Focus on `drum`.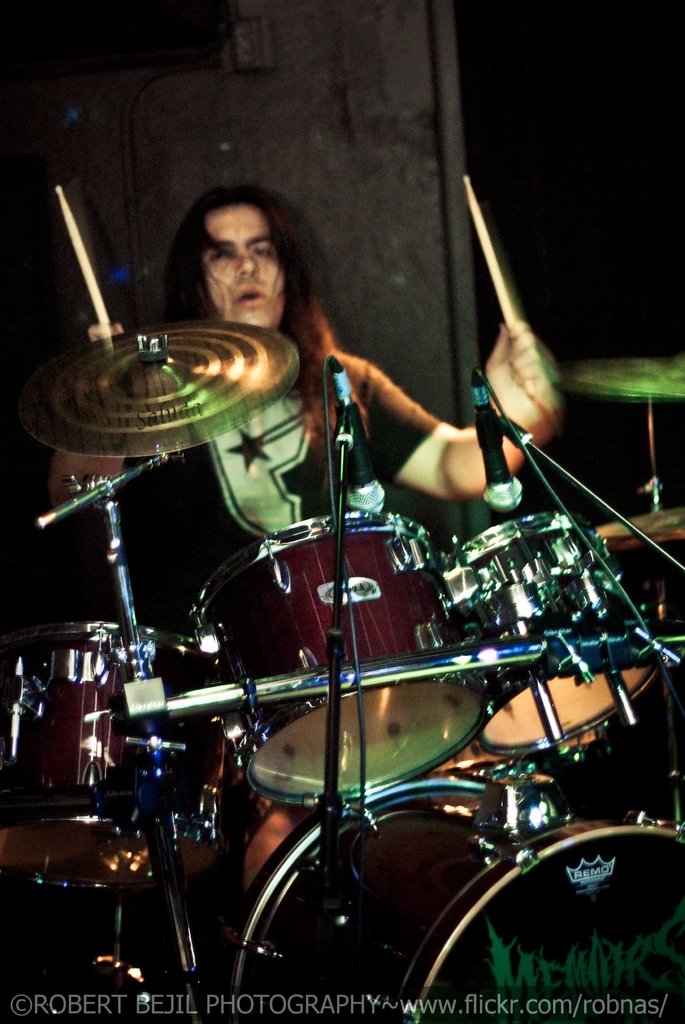
Focused at <bbox>0, 616, 227, 895</bbox>.
